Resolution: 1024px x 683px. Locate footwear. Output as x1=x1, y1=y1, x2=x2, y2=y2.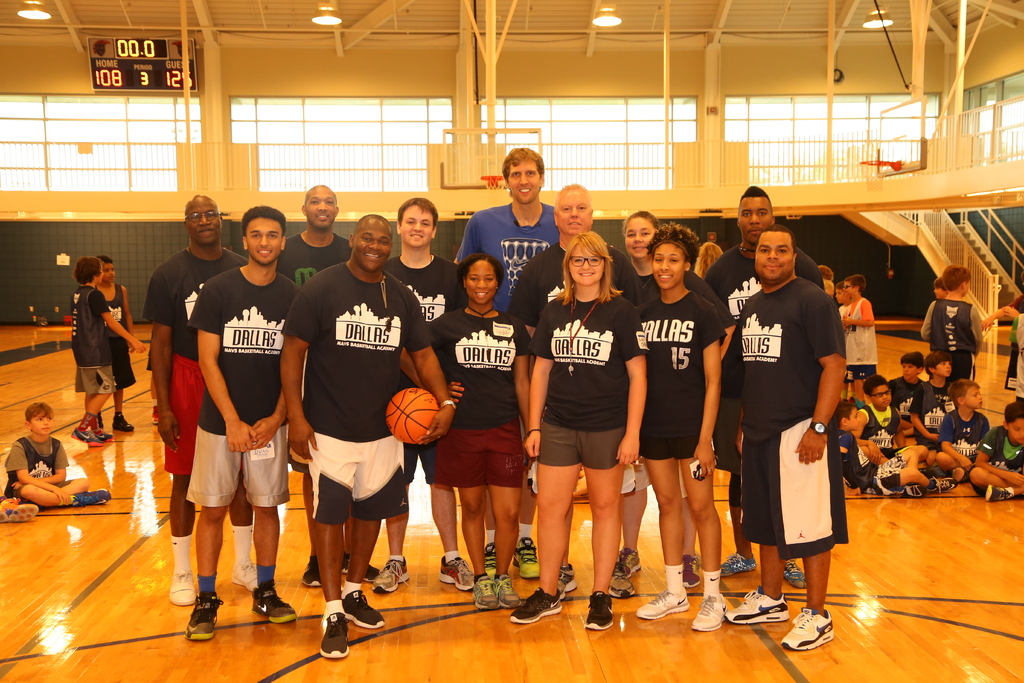
x1=308, y1=600, x2=380, y2=660.
